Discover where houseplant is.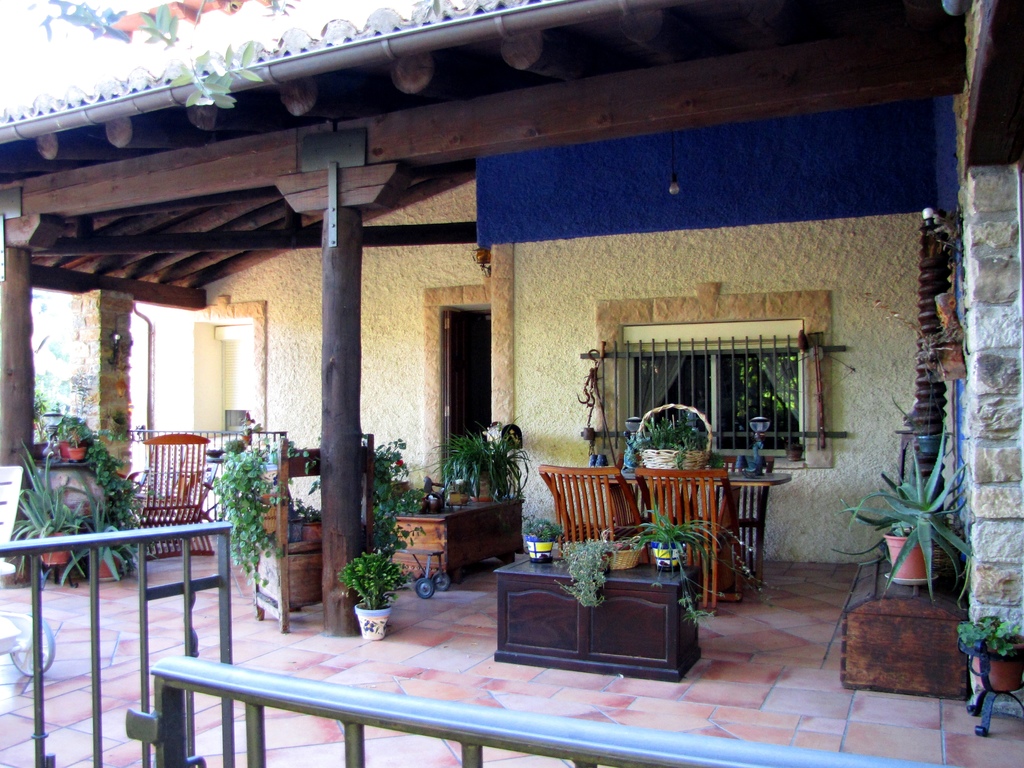
Discovered at [left=10, top=441, right=104, bottom=569].
